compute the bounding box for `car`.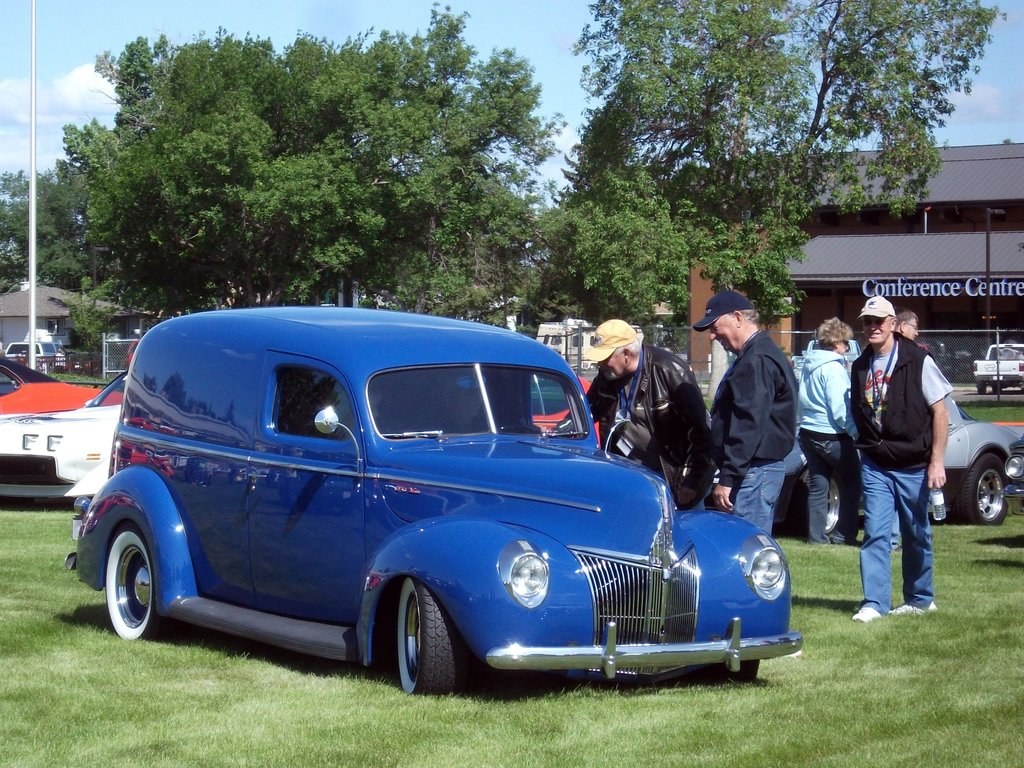
crop(59, 297, 801, 699).
